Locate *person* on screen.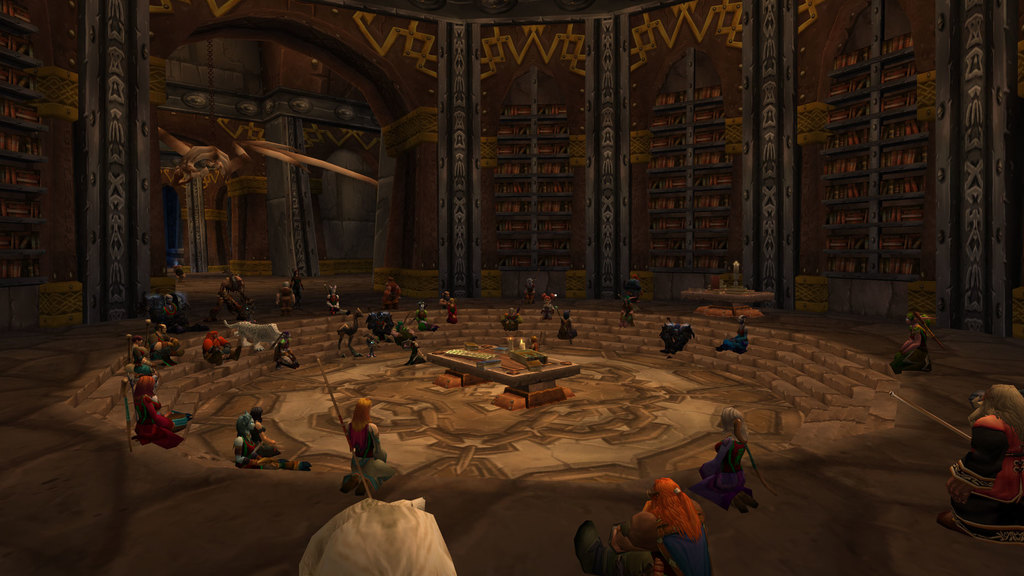
On screen at {"x1": 366, "y1": 333, "x2": 374, "y2": 358}.
